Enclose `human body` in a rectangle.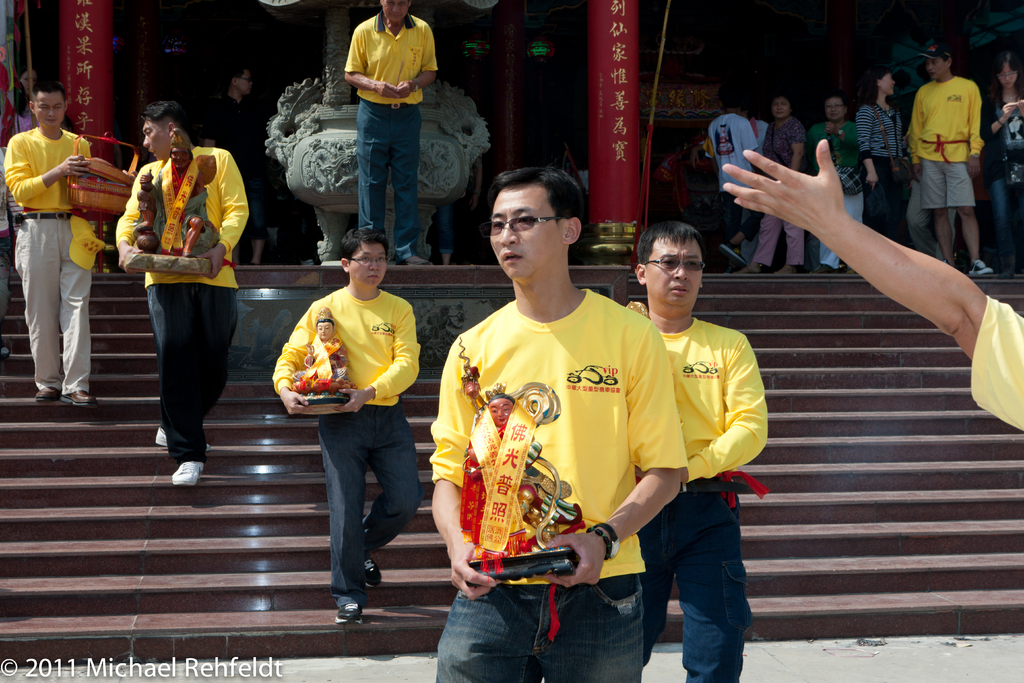
l=271, t=286, r=432, b=630.
